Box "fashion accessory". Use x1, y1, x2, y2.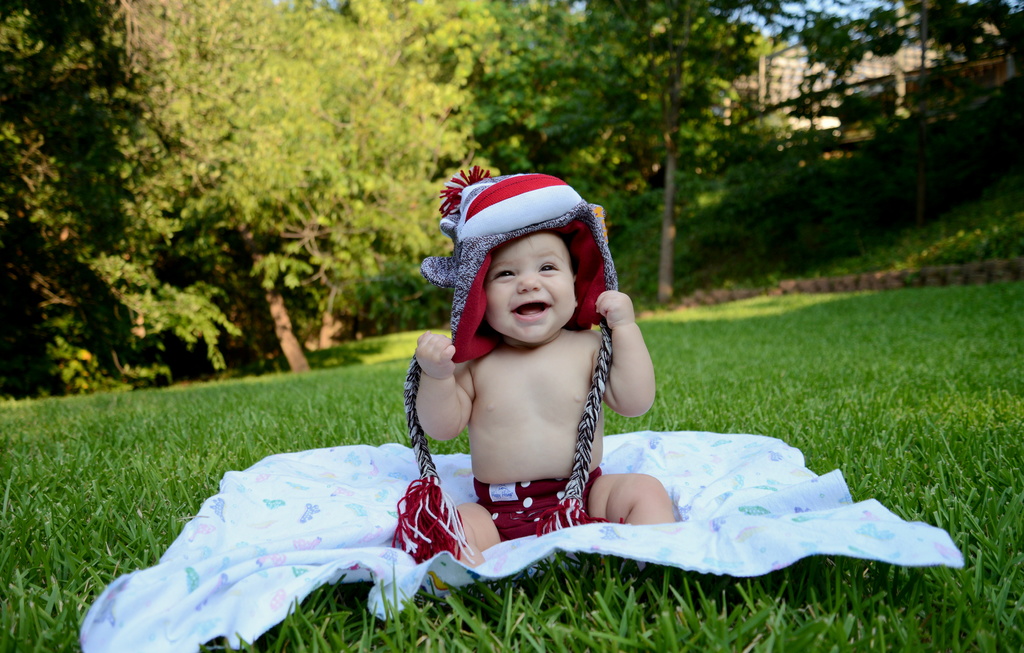
412, 158, 639, 563.
